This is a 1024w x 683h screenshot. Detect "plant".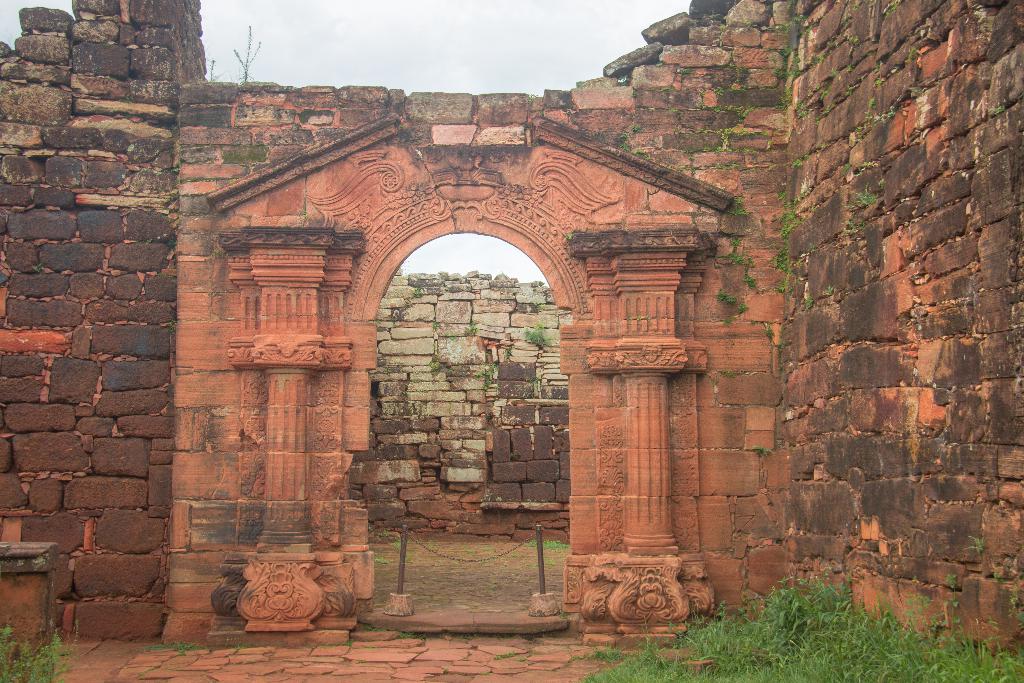
BBox(413, 291, 425, 299).
